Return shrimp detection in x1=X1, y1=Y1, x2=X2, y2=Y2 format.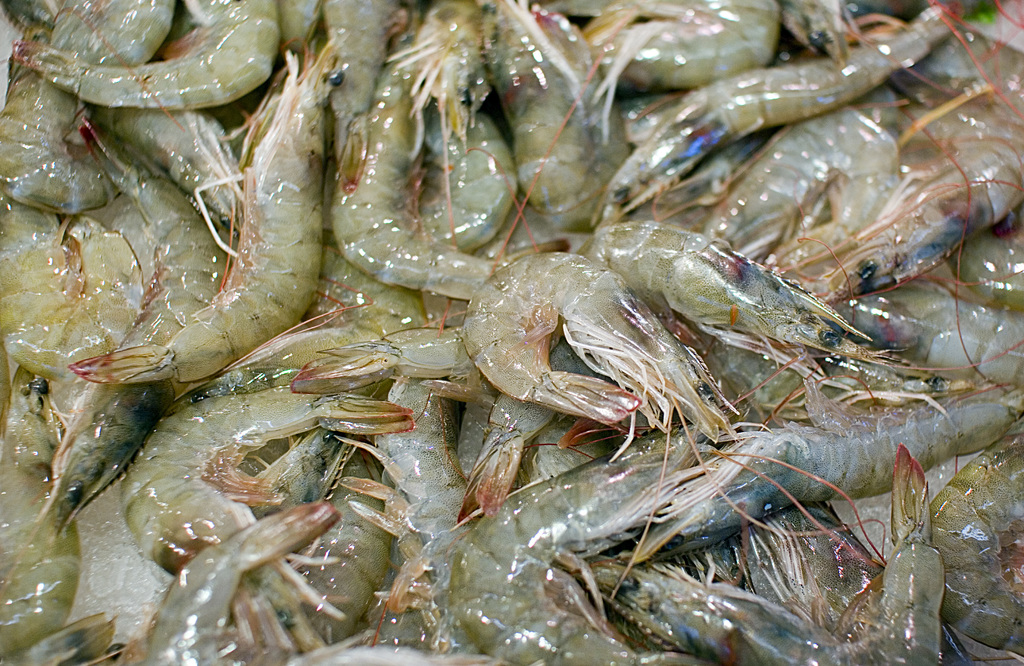
x1=462, y1=327, x2=625, y2=524.
